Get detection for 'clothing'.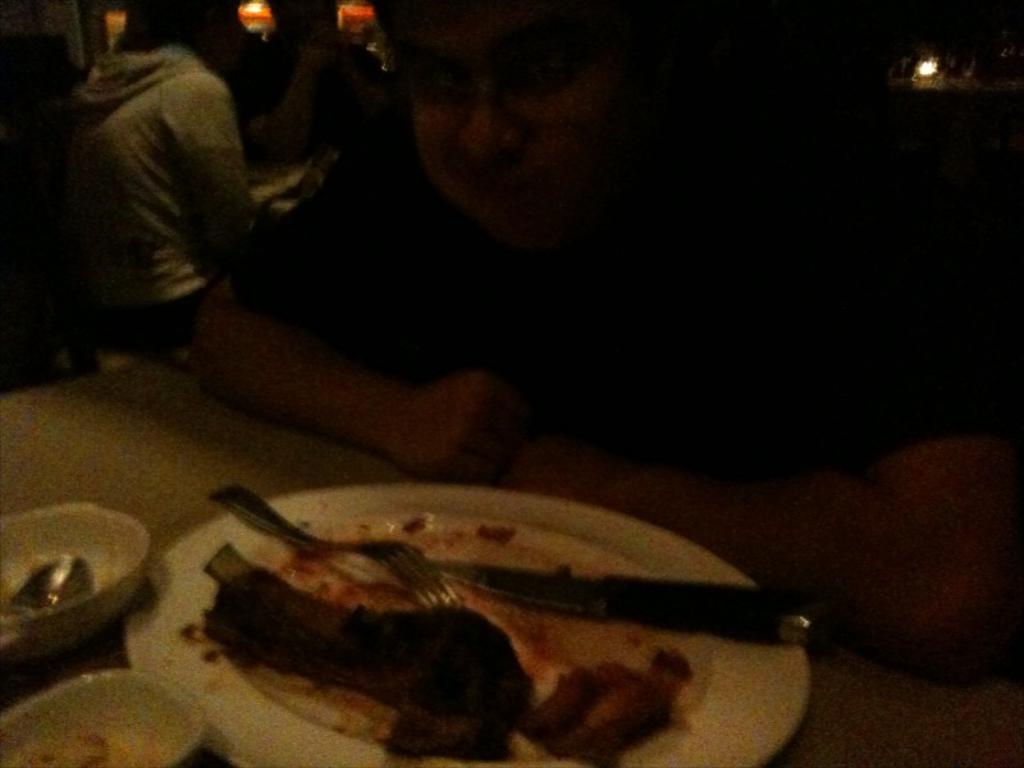
Detection: left=239, top=156, right=995, bottom=480.
